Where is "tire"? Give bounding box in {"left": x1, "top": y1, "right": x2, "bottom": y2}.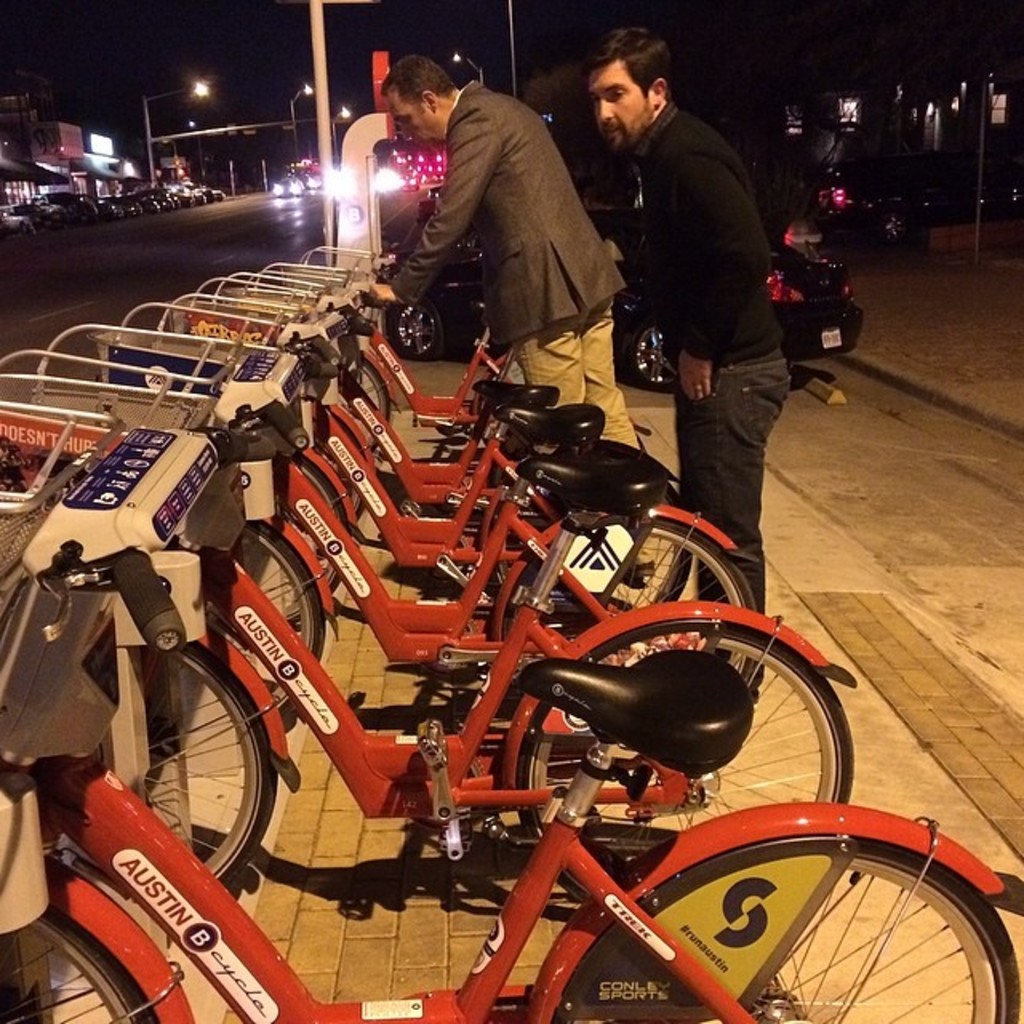
{"left": 283, "top": 462, "right": 352, "bottom": 594}.
